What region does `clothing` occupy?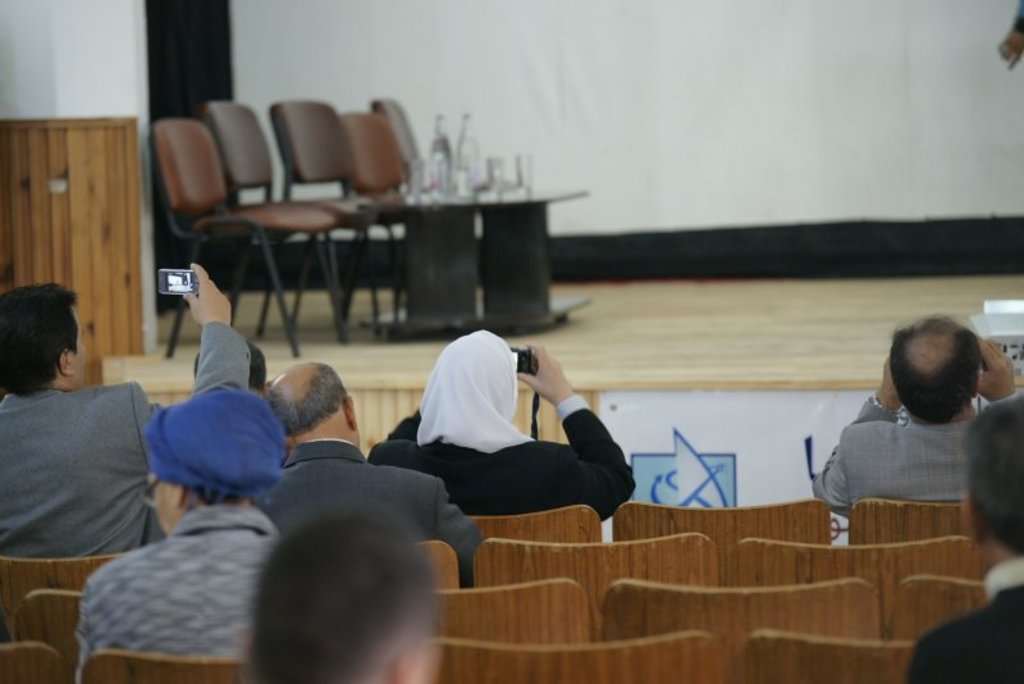
{"left": 193, "top": 320, "right": 253, "bottom": 387}.
